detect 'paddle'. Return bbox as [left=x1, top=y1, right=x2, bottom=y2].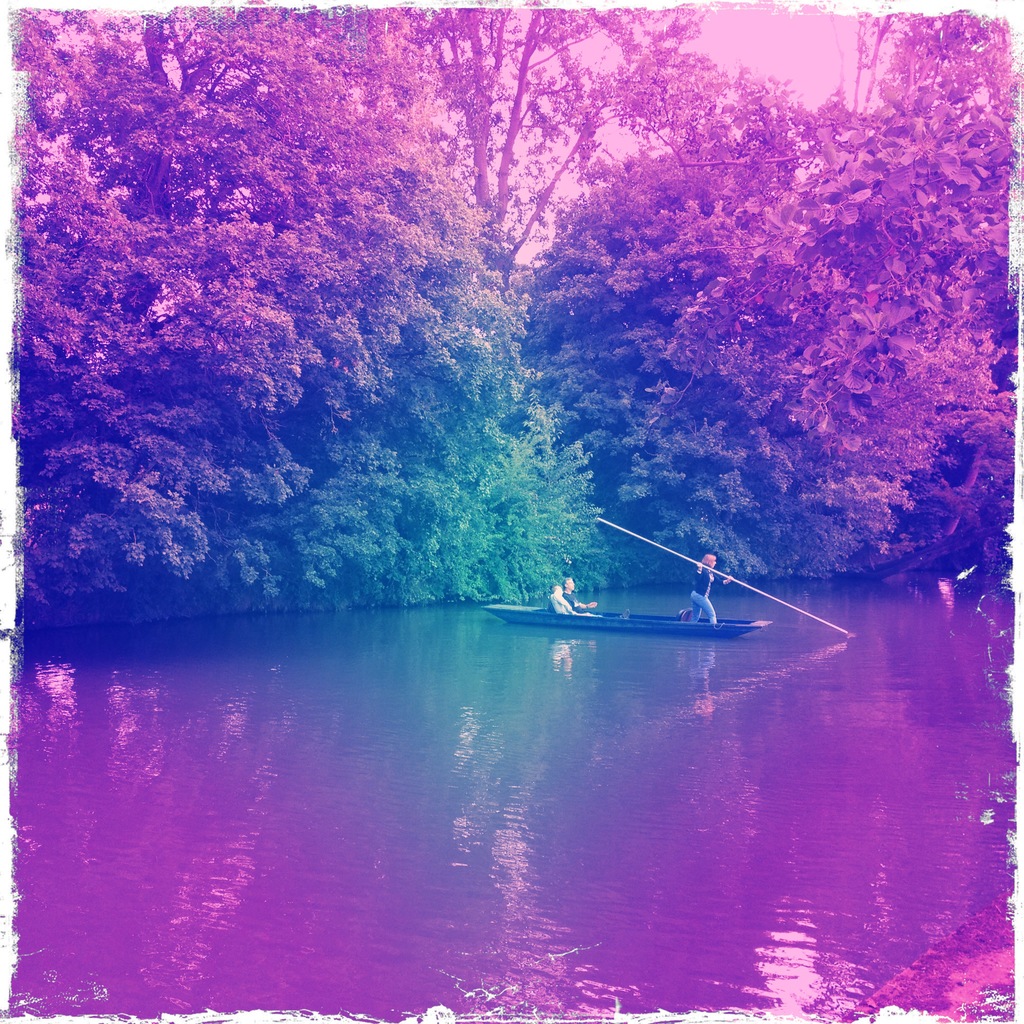
[left=597, top=518, right=851, bottom=635].
